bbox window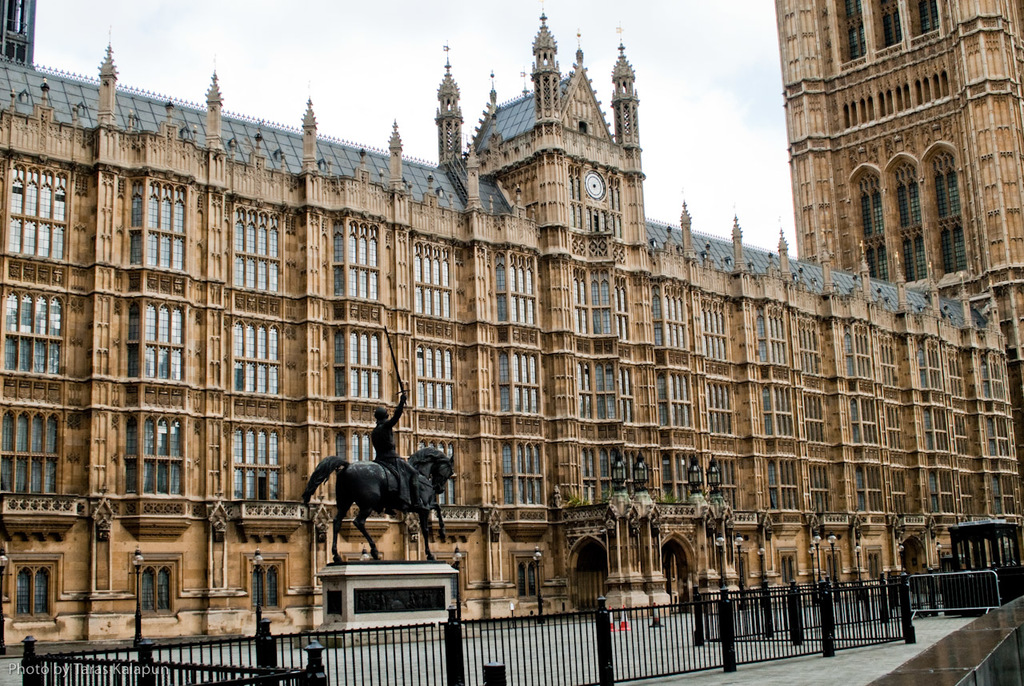
region(824, 549, 844, 582)
